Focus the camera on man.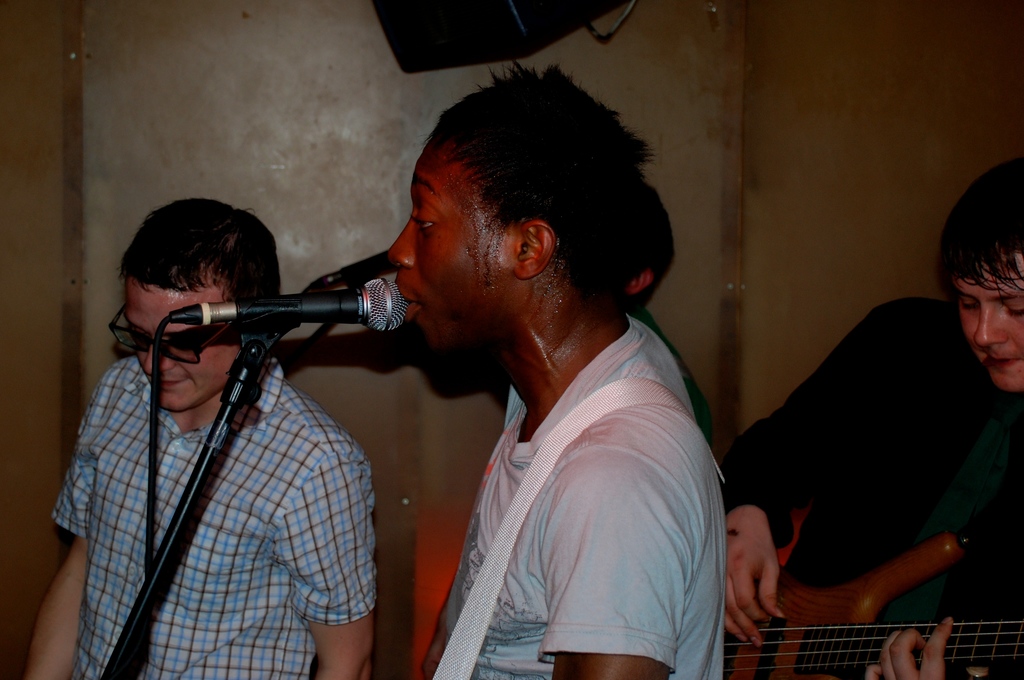
Focus region: [left=20, top=198, right=375, bottom=679].
